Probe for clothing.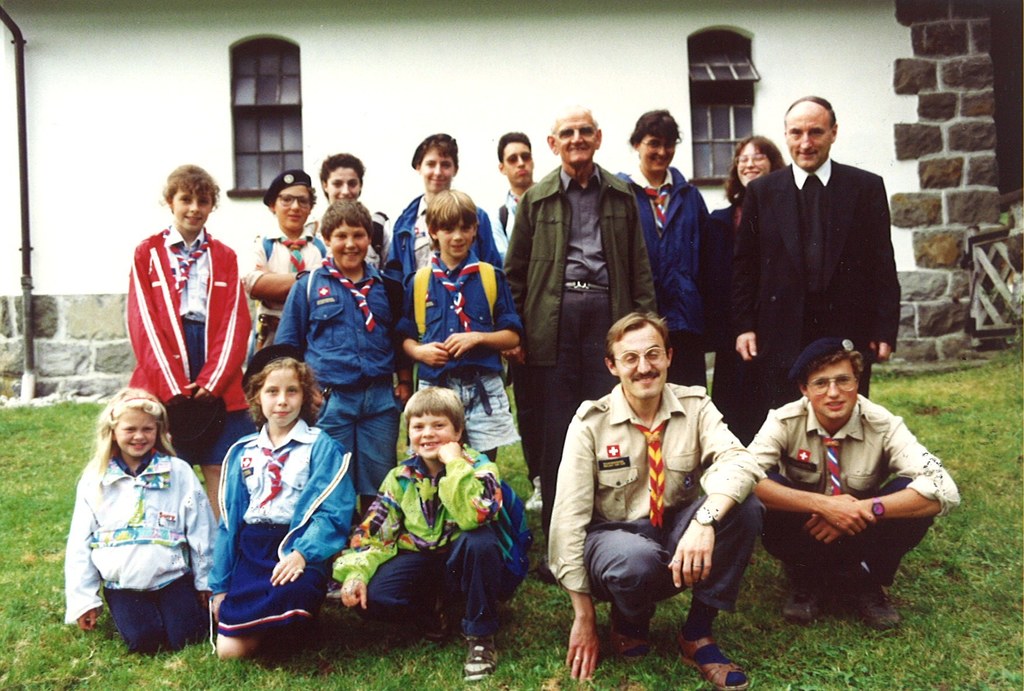
Probe result: left=239, top=224, right=330, bottom=435.
